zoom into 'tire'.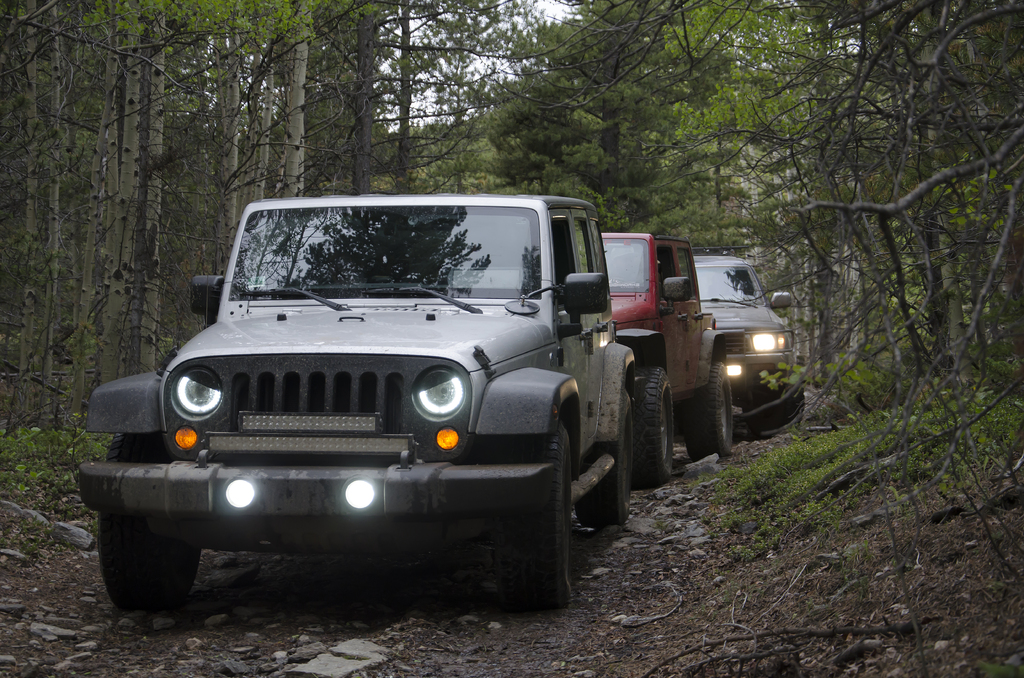
Zoom target: 97/432/202/610.
